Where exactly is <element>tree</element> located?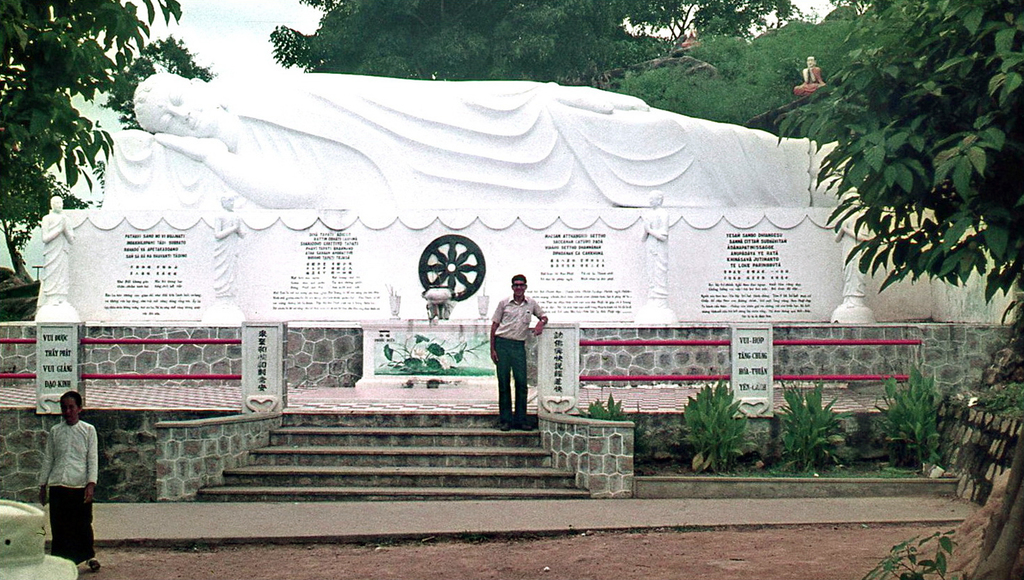
Its bounding box is x1=265, y1=0, x2=796, y2=91.
